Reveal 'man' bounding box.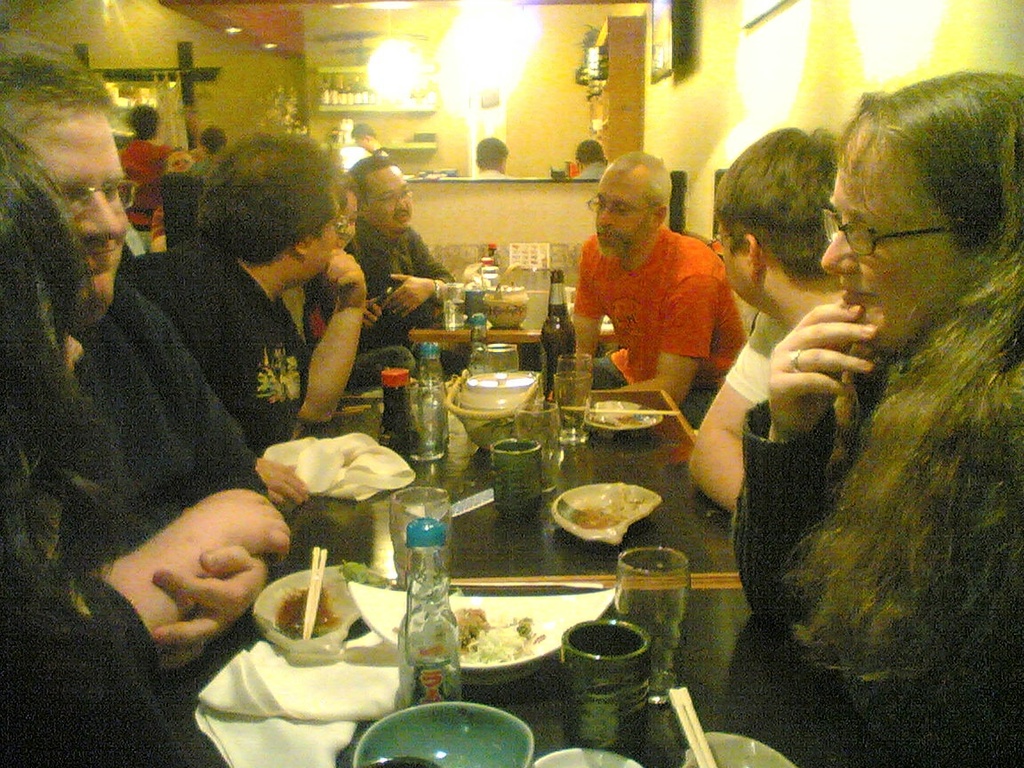
Revealed: 123,136,364,469.
